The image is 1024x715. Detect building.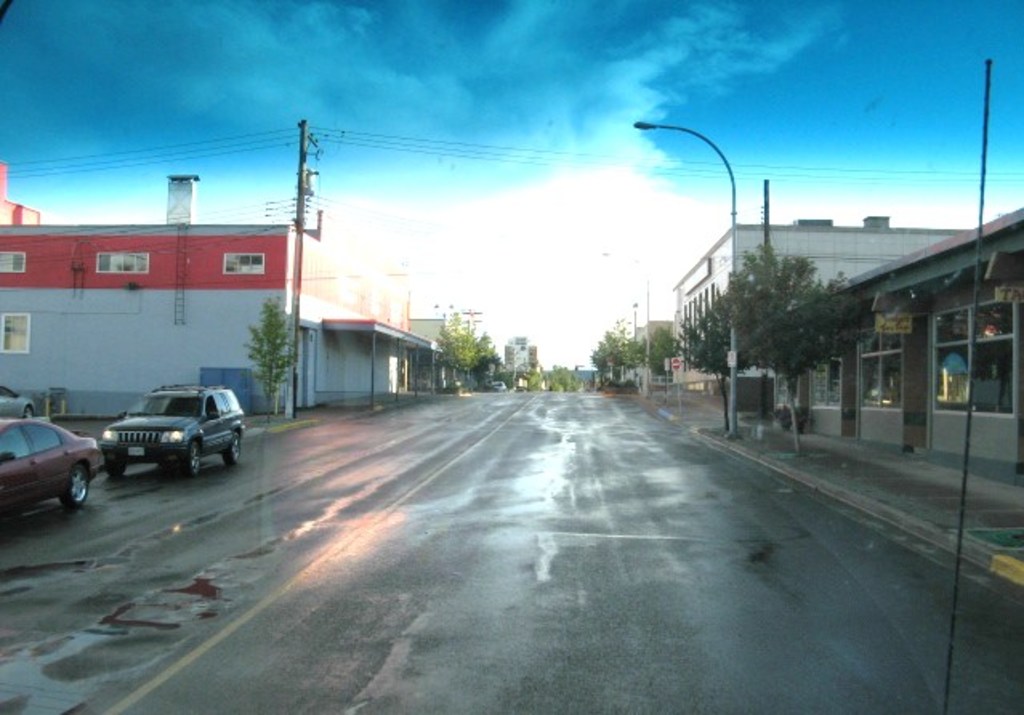
Detection: 769, 207, 1022, 476.
